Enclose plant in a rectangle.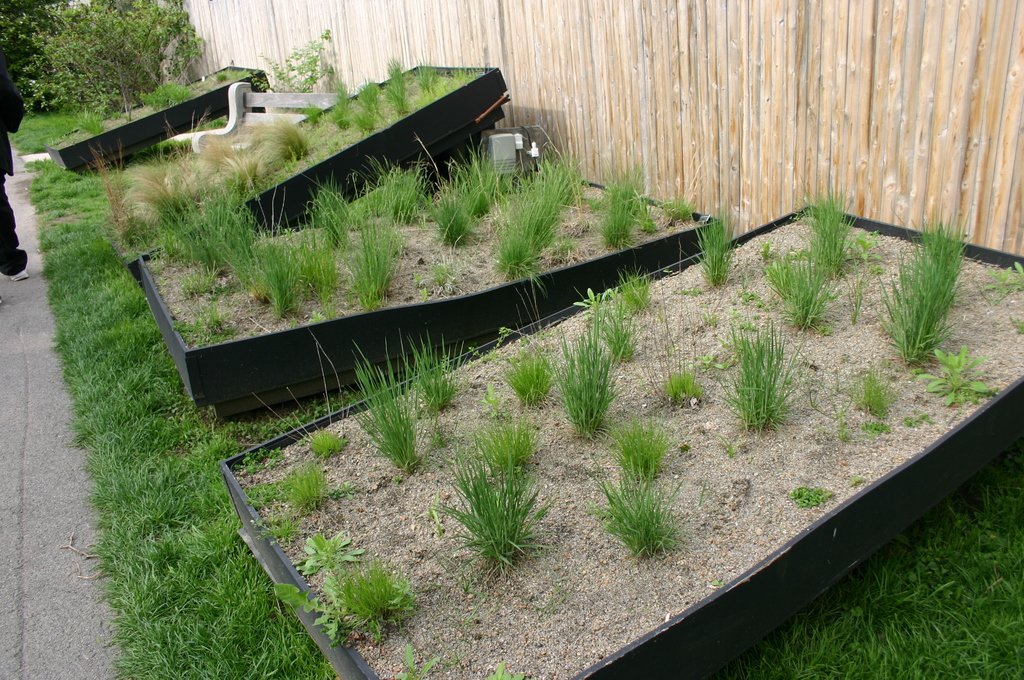
box(396, 633, 438, 679).
